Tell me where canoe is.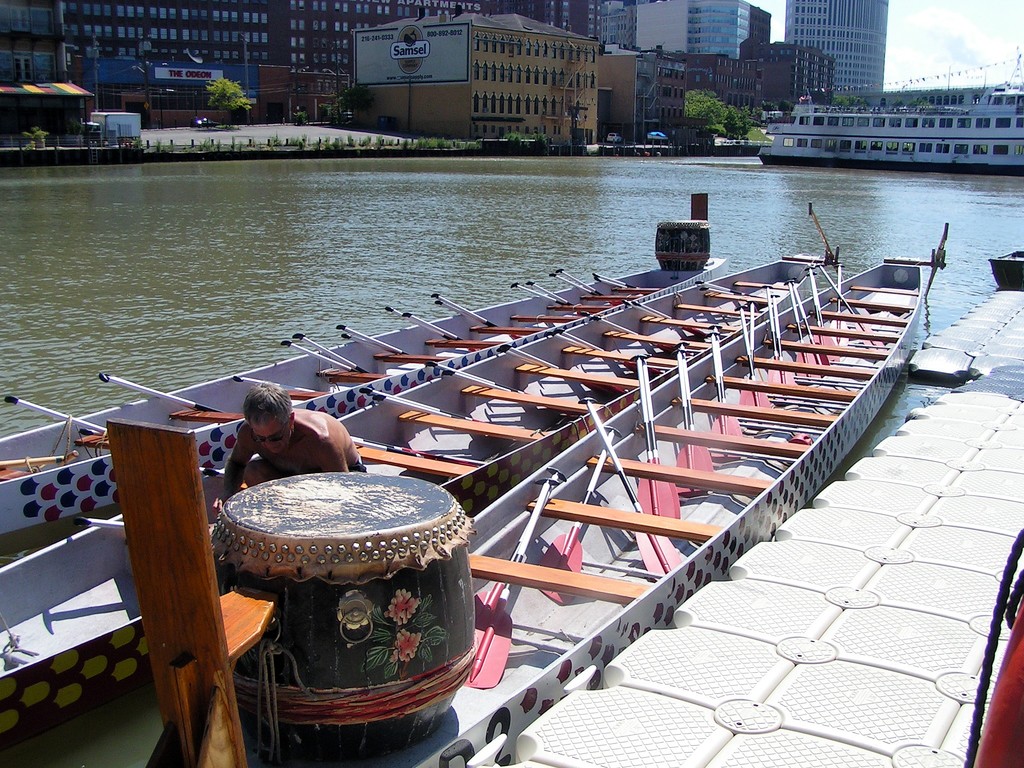
canoe is at l=3, t=259, r=812, b=739.
